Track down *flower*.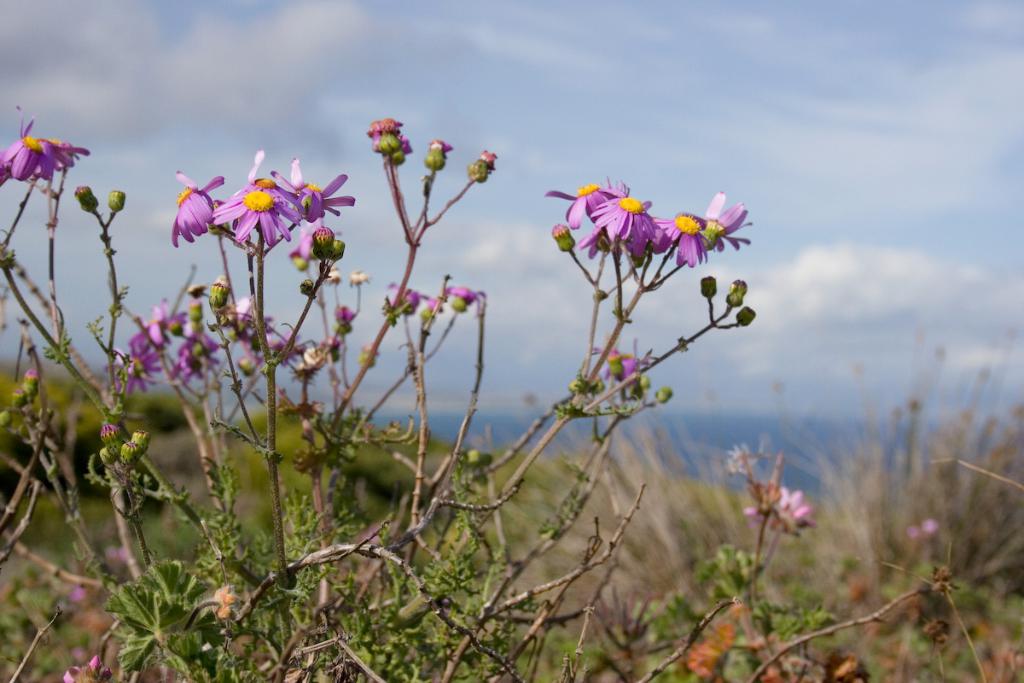
Tracked to locate(748, 477, 787, 536).
